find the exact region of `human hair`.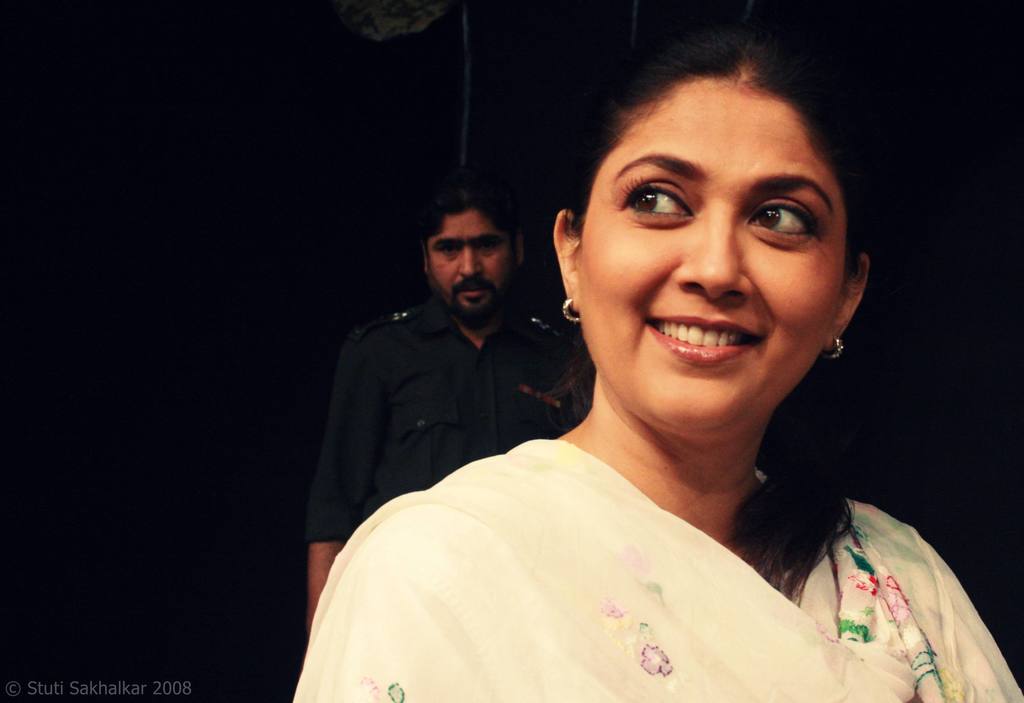
Exact region: <bbox>556, 20, 891, 595</bbox>.
